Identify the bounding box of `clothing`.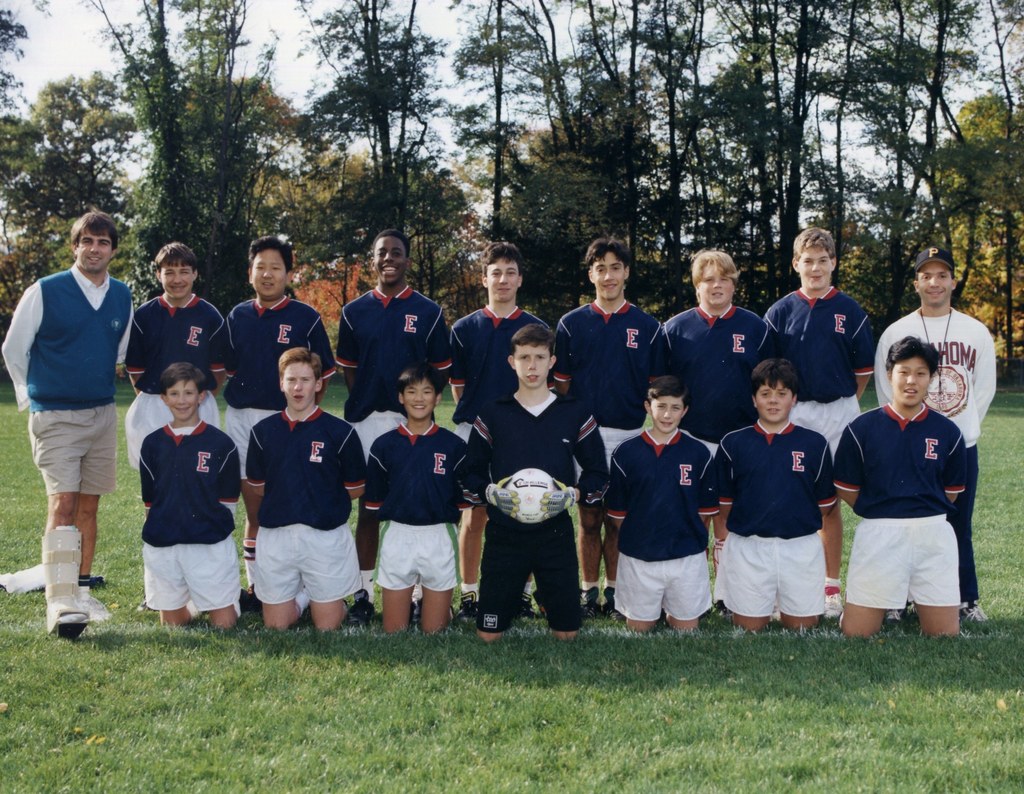
BBox(733, 387, 858, 630).
